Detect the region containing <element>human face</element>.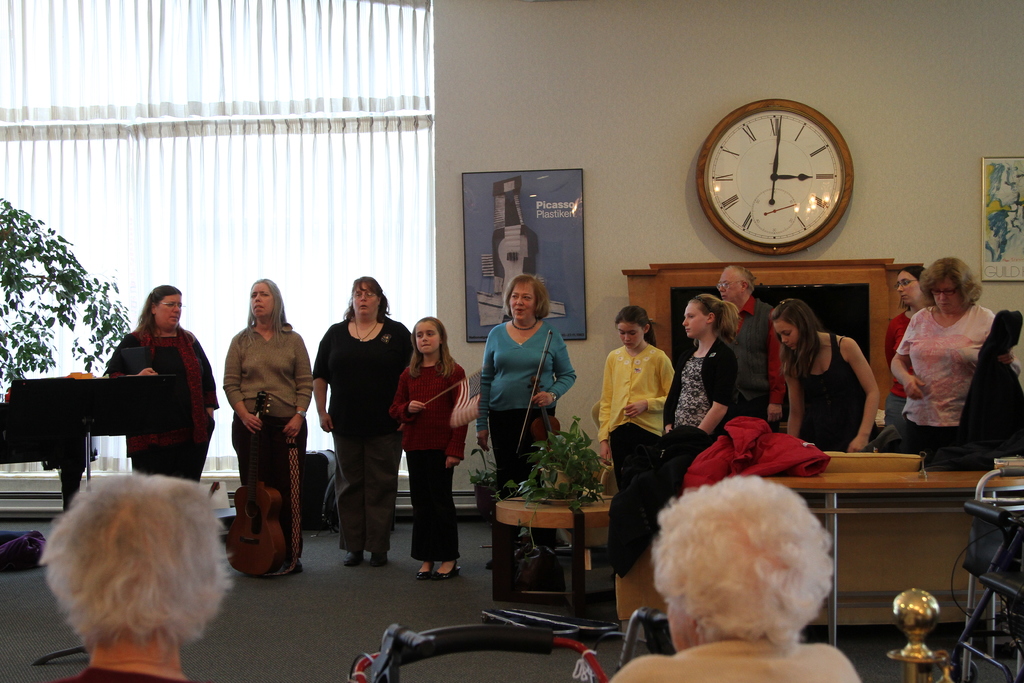
BBox(352, 284, 380, 315).
